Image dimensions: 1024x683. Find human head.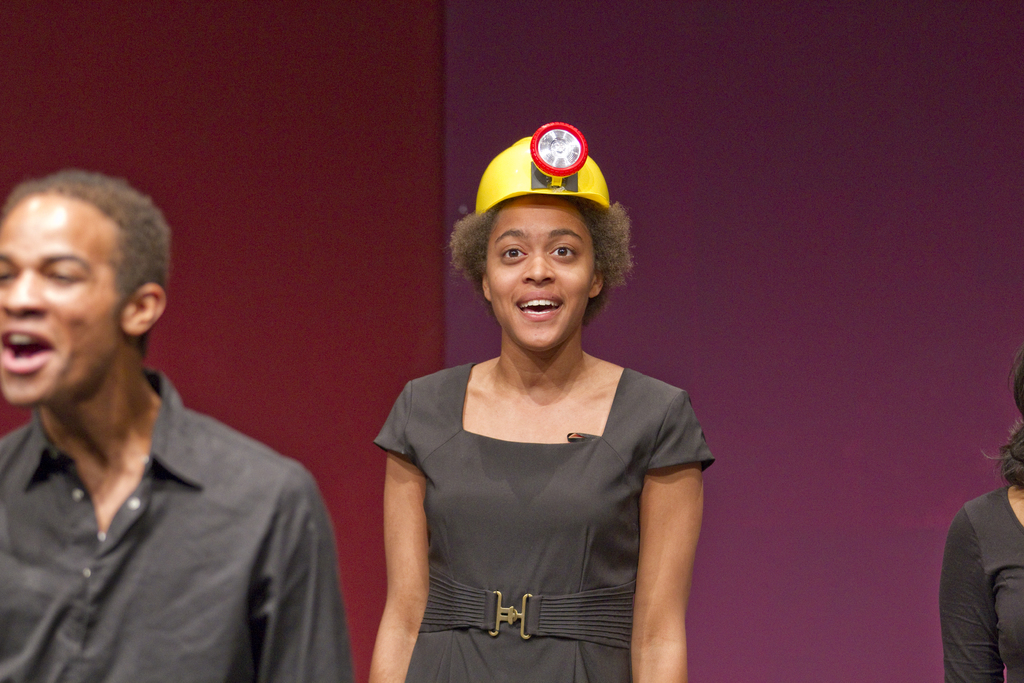
l=468, t=120, r=614, b=354.
